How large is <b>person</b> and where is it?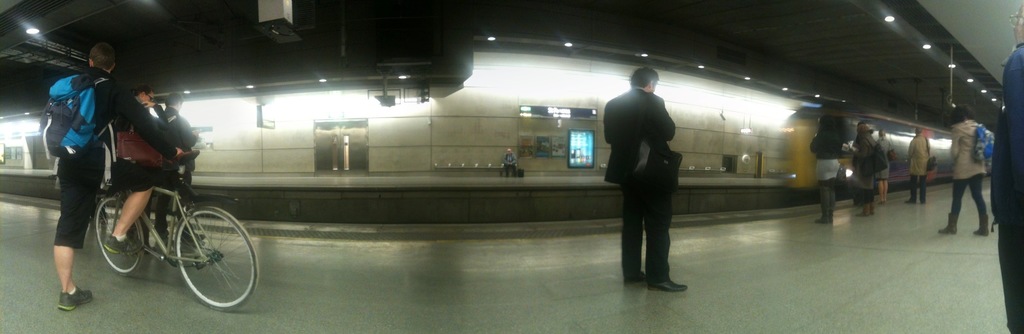
Bounding box: (110, 83, 205, 251).
